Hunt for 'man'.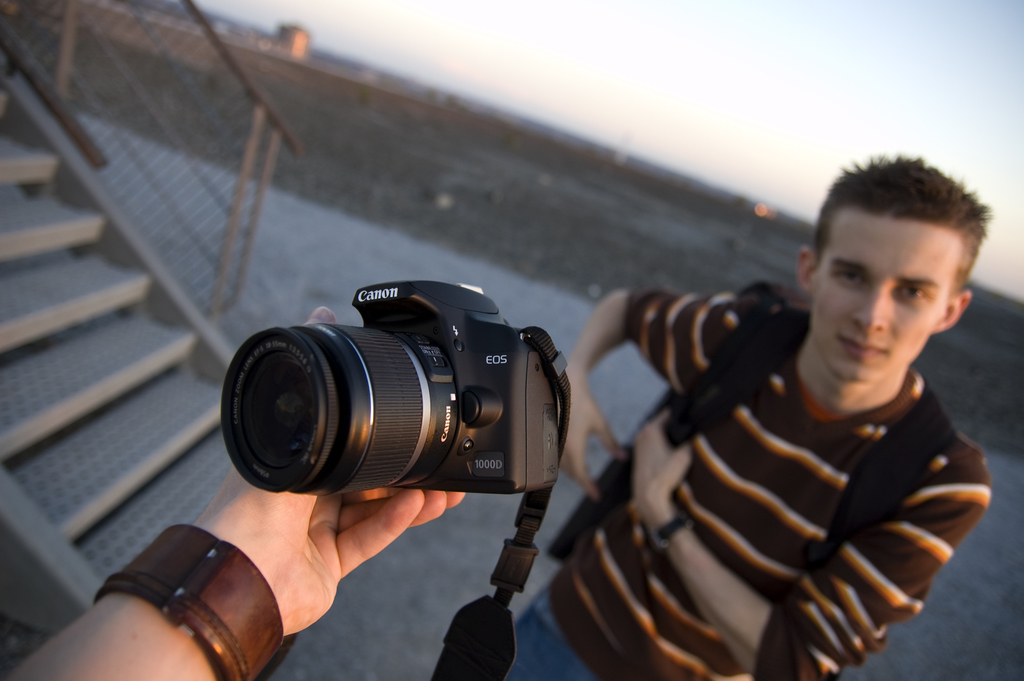
Hunted down at bbox=(588, 174, 1012, 675).
